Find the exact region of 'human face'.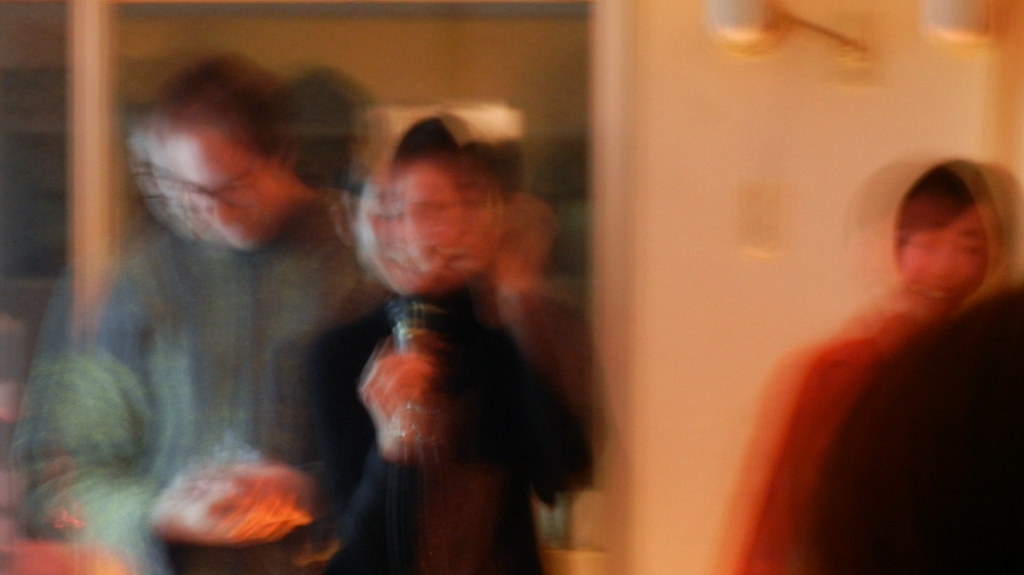
Exact region: crop(900, 224, 988, 313).
